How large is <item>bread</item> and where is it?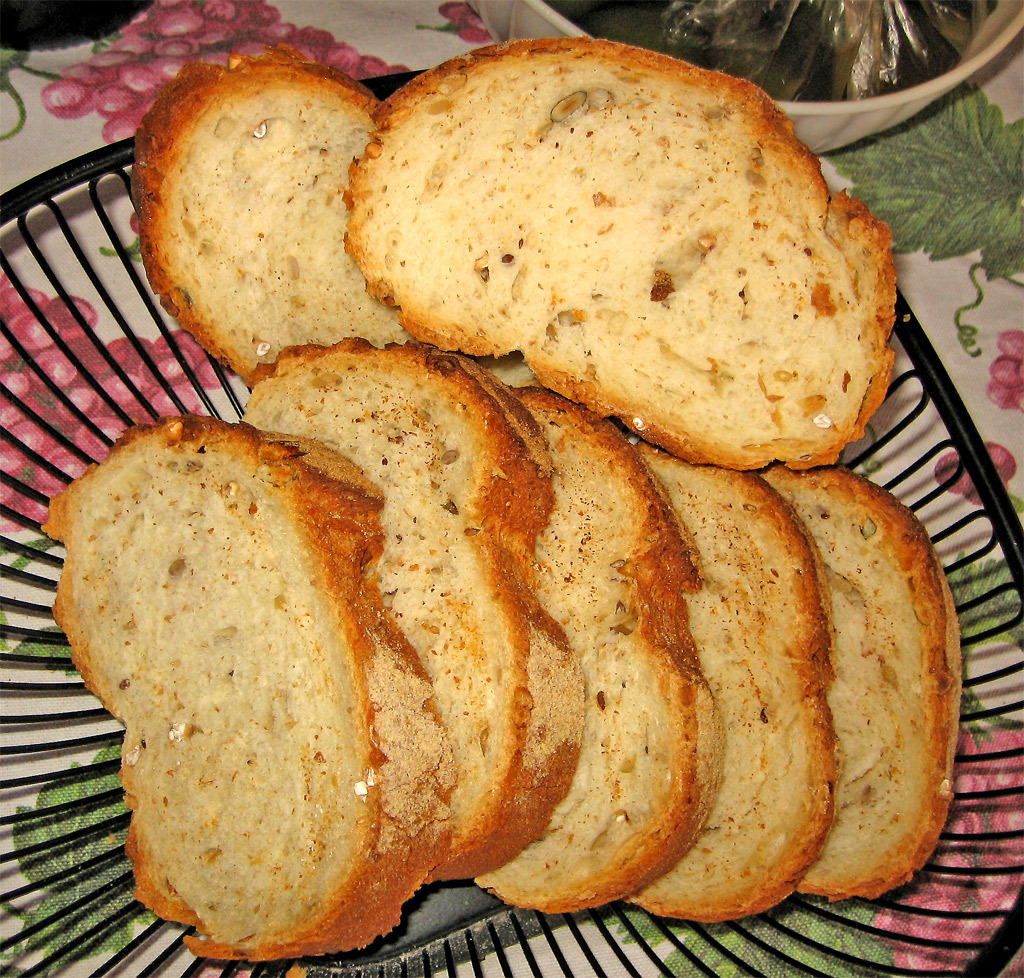
Bounding box: {"x1": 476, "y1": 383, "x2": 717, "y2": 894}.
